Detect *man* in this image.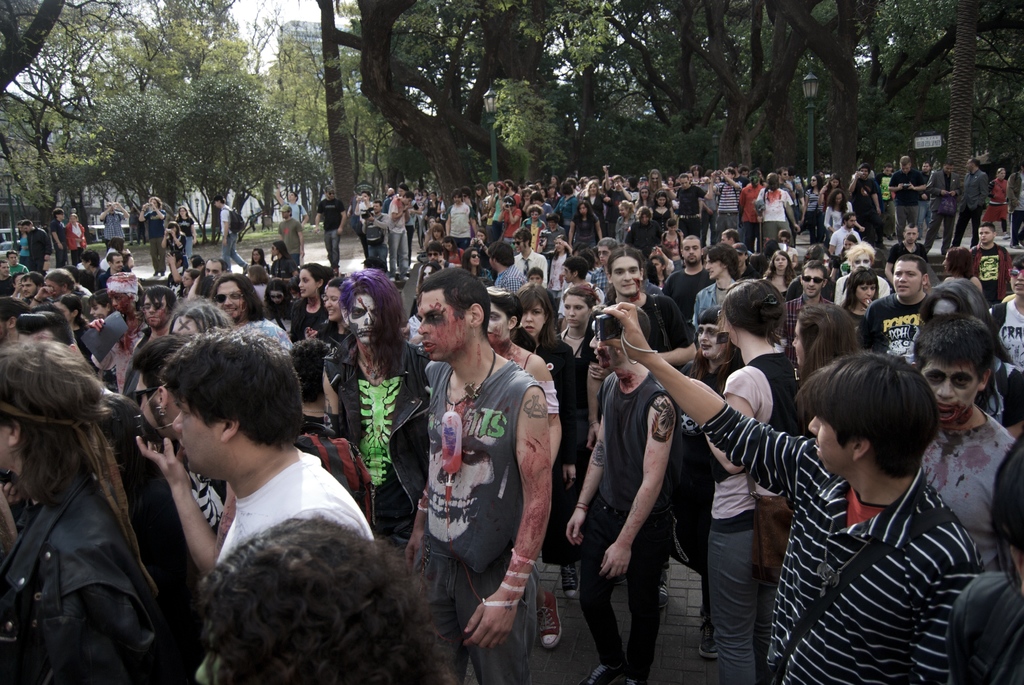
Detection: detection(274, 202, 307, 265).
